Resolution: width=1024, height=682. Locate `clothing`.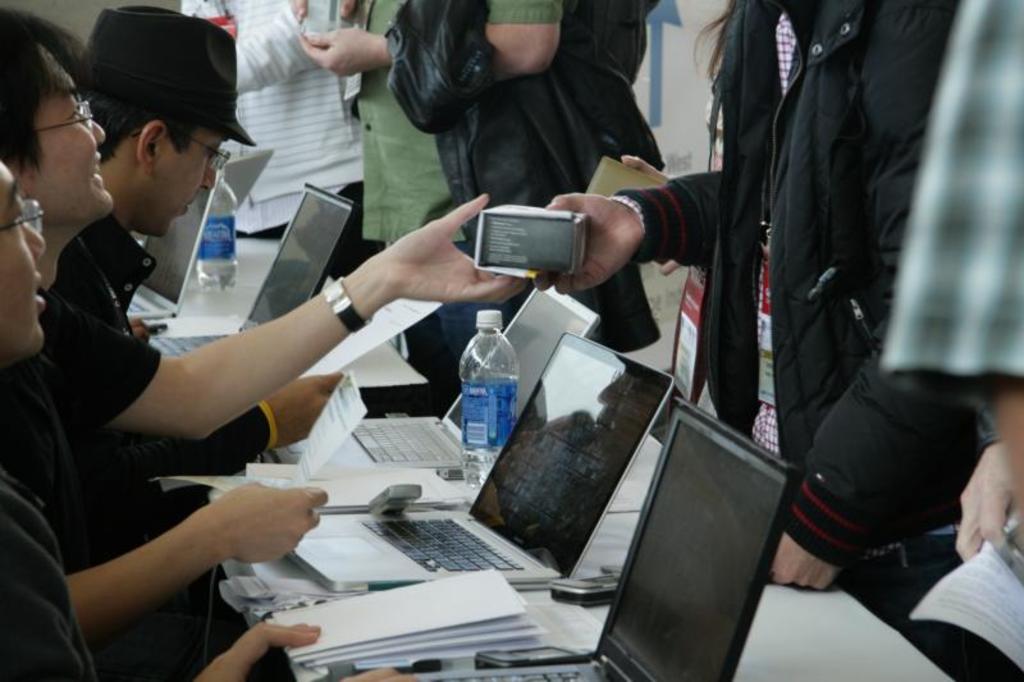
crop(883, 0, 1023, 413).
